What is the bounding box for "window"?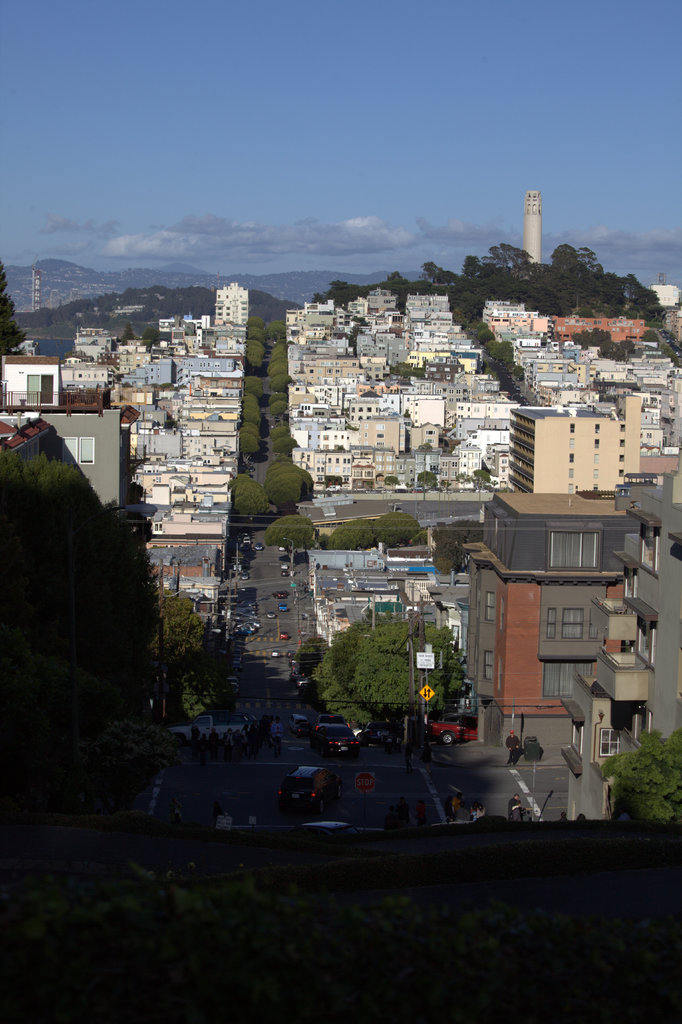
BBox(477, 650, 512, 685).
